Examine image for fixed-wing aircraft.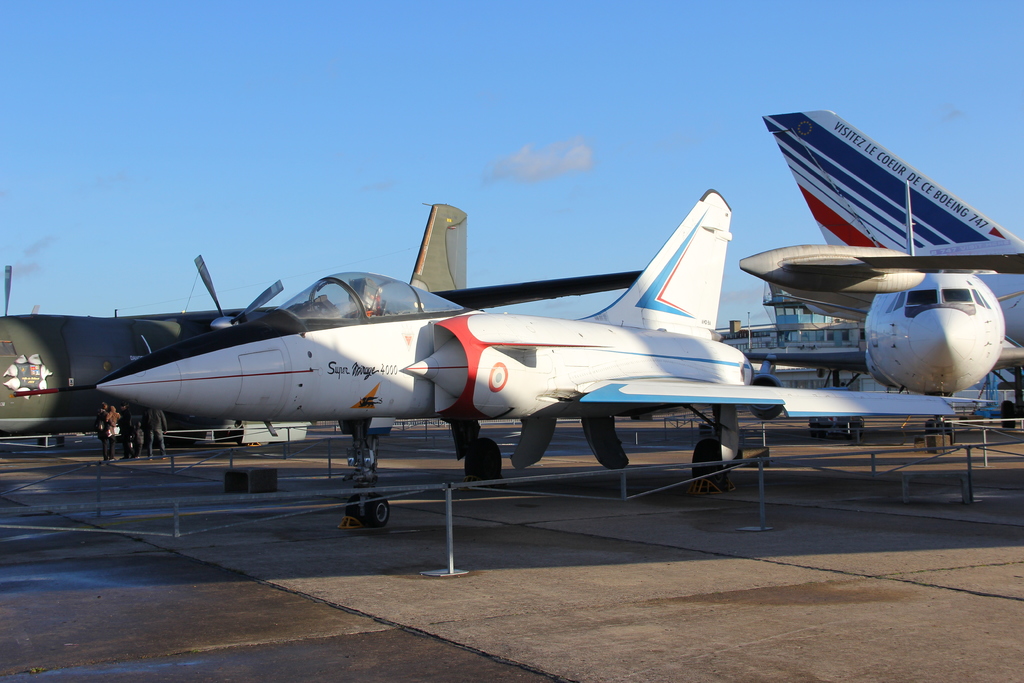
Examination result: {"left": 0, "top": 258, "right": 282, "bottom": 436}.
